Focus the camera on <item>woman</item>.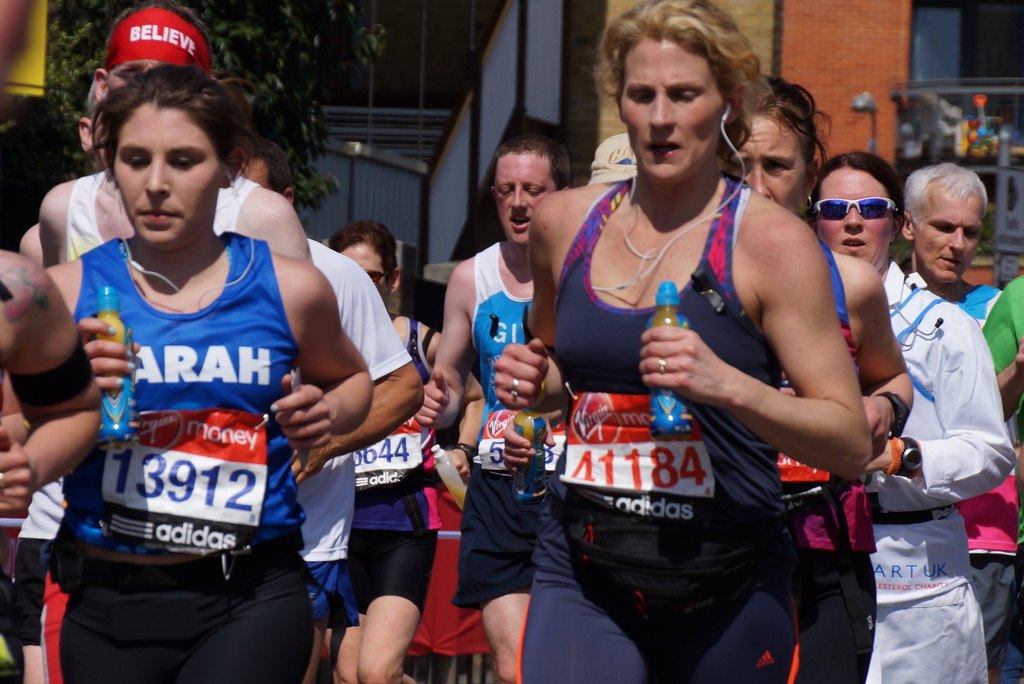
Focus region: 0,58,375,683.
